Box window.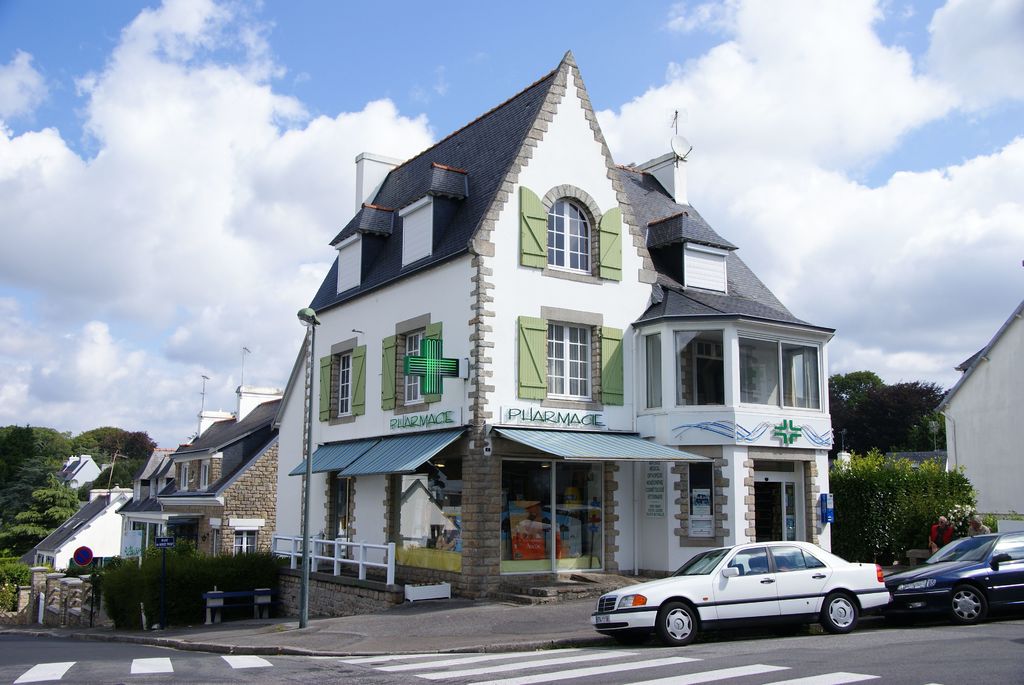
box(198, 460, 212, 491).
